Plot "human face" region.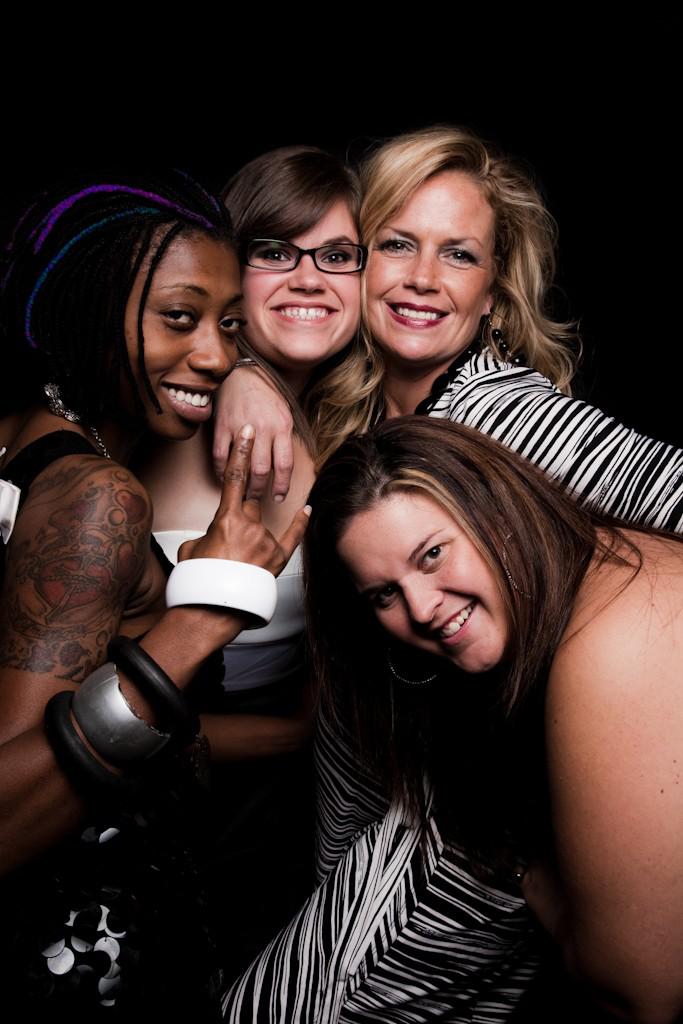
Plotted at BBox(334, 498, 526, 682).
